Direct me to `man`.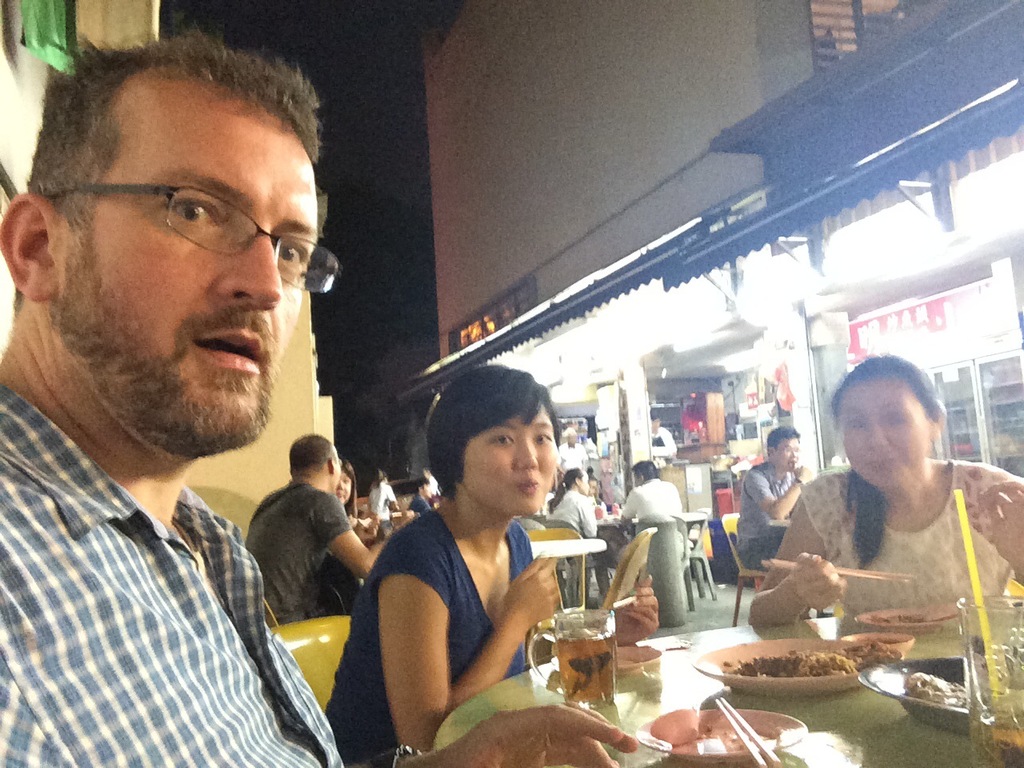
Direction: x1=553 y1=421 x2=583 y2=478.
